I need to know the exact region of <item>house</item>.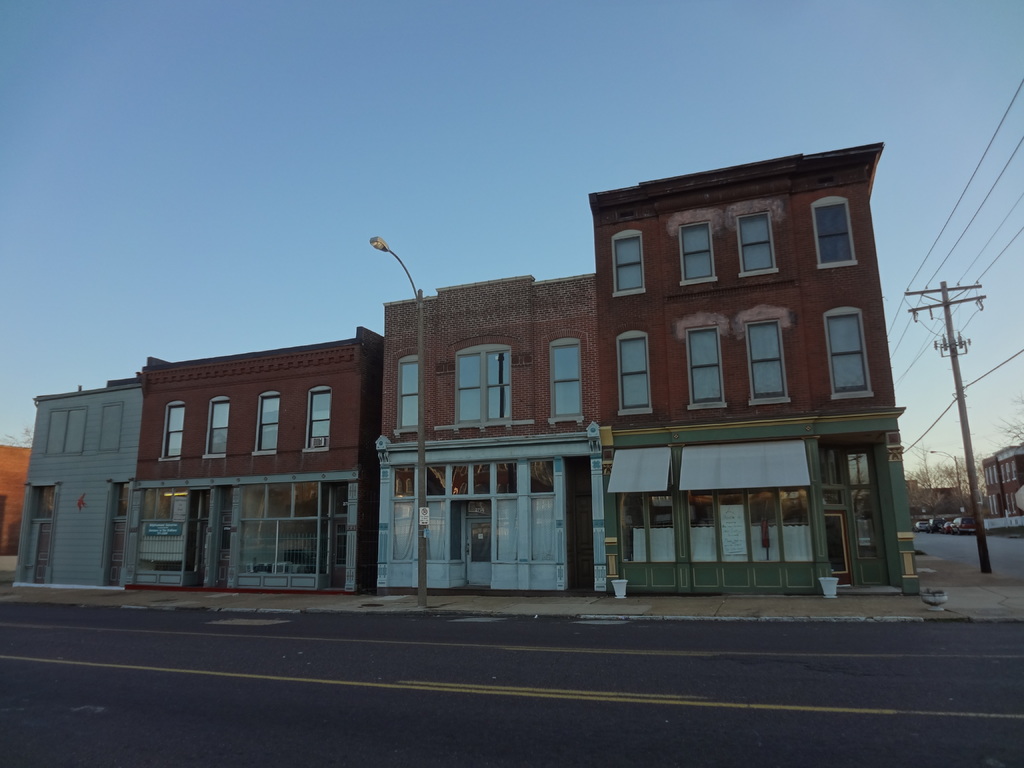
Region: select_region(368, 270, 620, 597).
